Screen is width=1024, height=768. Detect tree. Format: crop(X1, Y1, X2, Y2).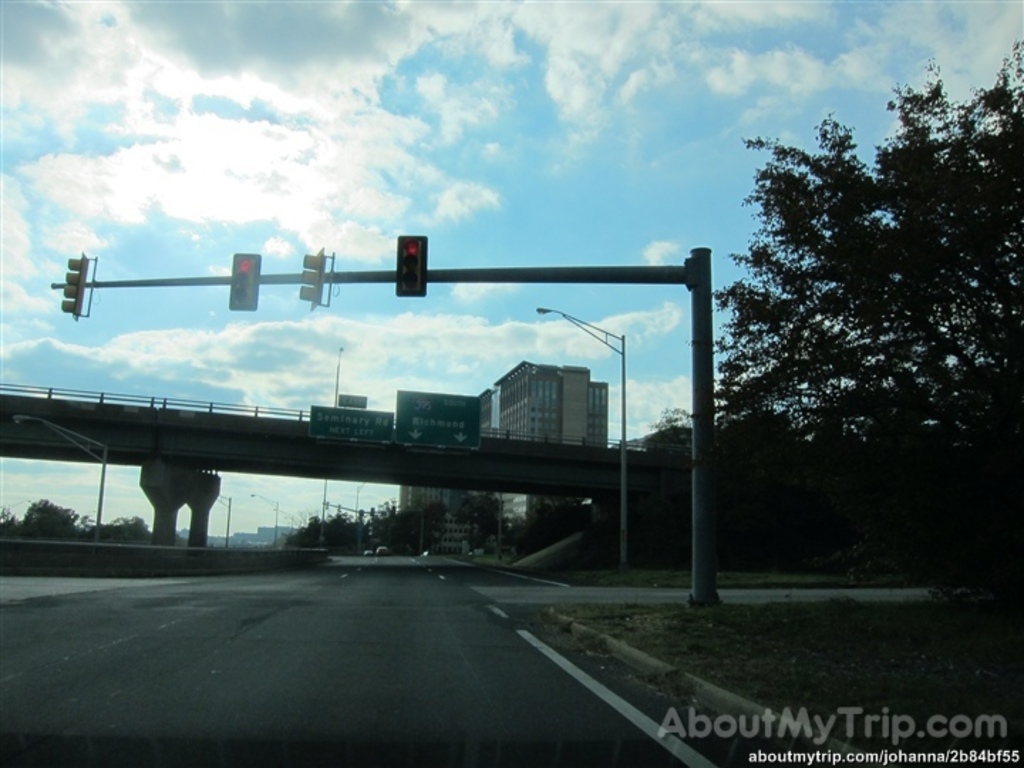
crop(660, 47, 1023, 596).
